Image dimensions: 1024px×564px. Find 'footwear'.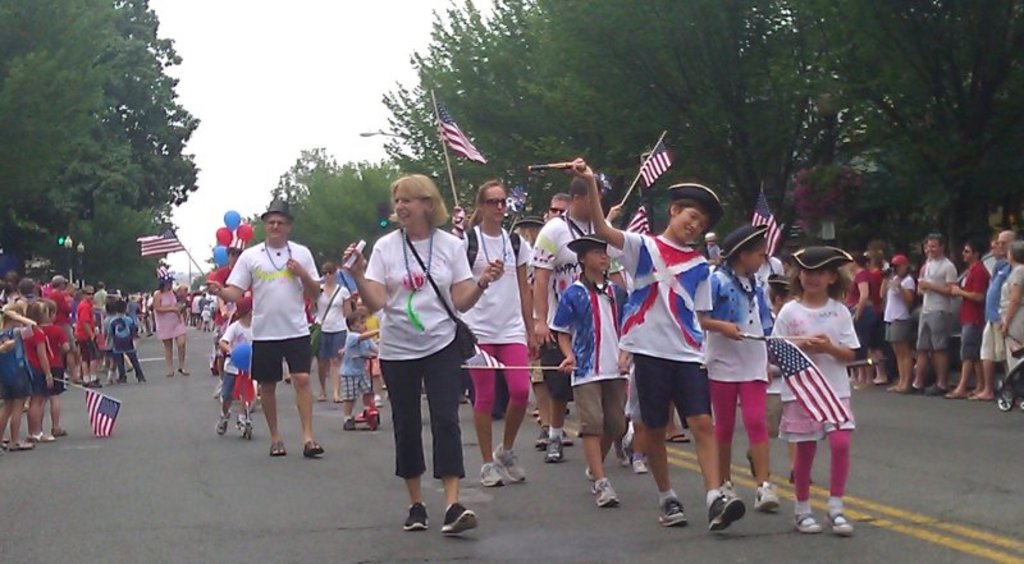
detection(904, 381, 922, 395).
